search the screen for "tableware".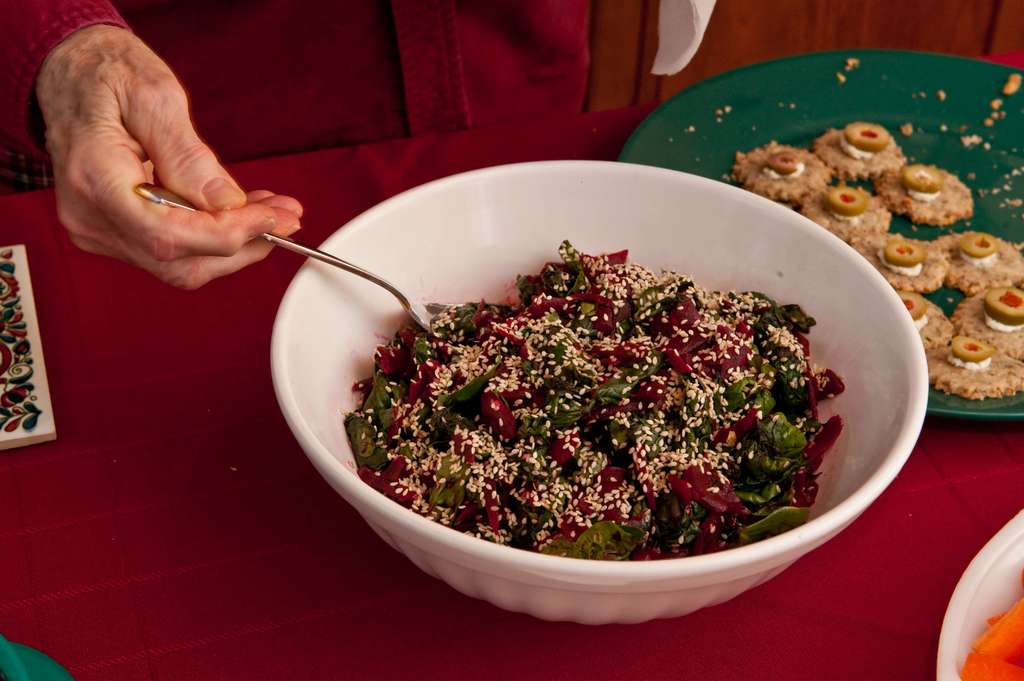
Found at 272:158:927:625.
